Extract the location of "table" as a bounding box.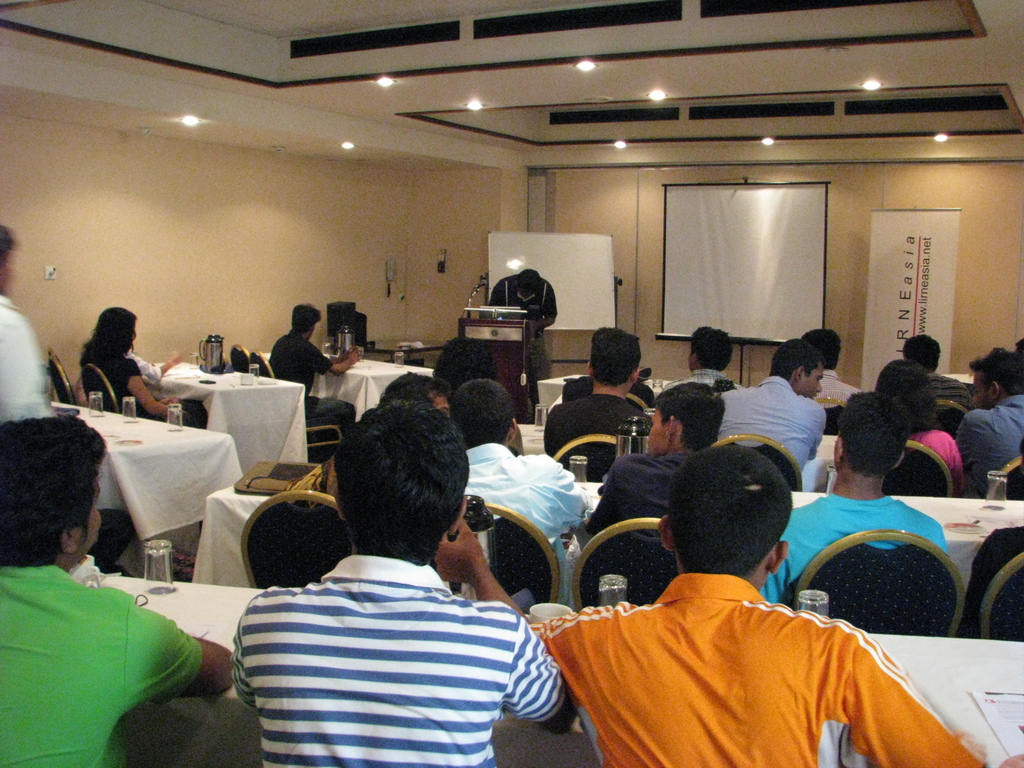
select_region(187, 483, 1023, 583).
